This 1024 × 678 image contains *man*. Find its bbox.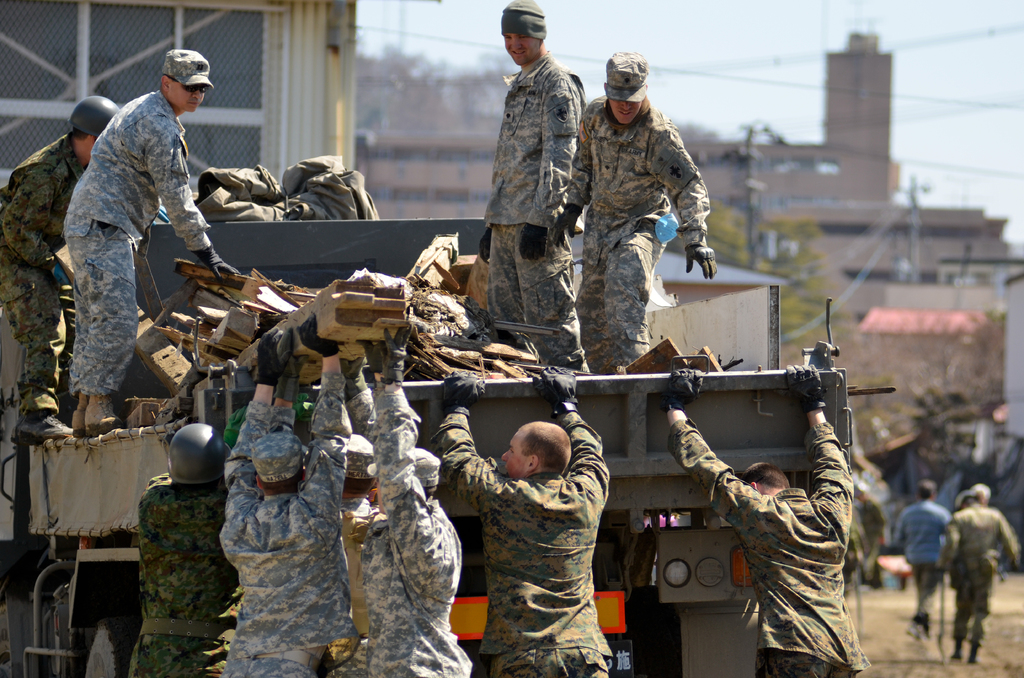
x1=936, y1=488, x2=1023, y2=675.
